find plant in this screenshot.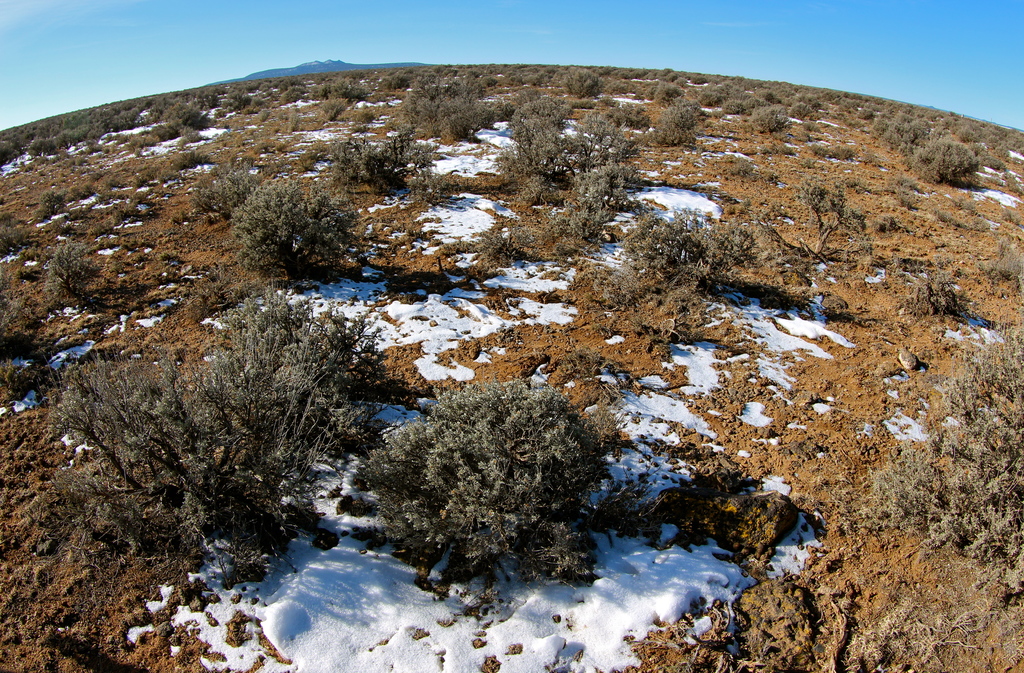
The bounding box for plant is region(728, 167, 757, 178).
